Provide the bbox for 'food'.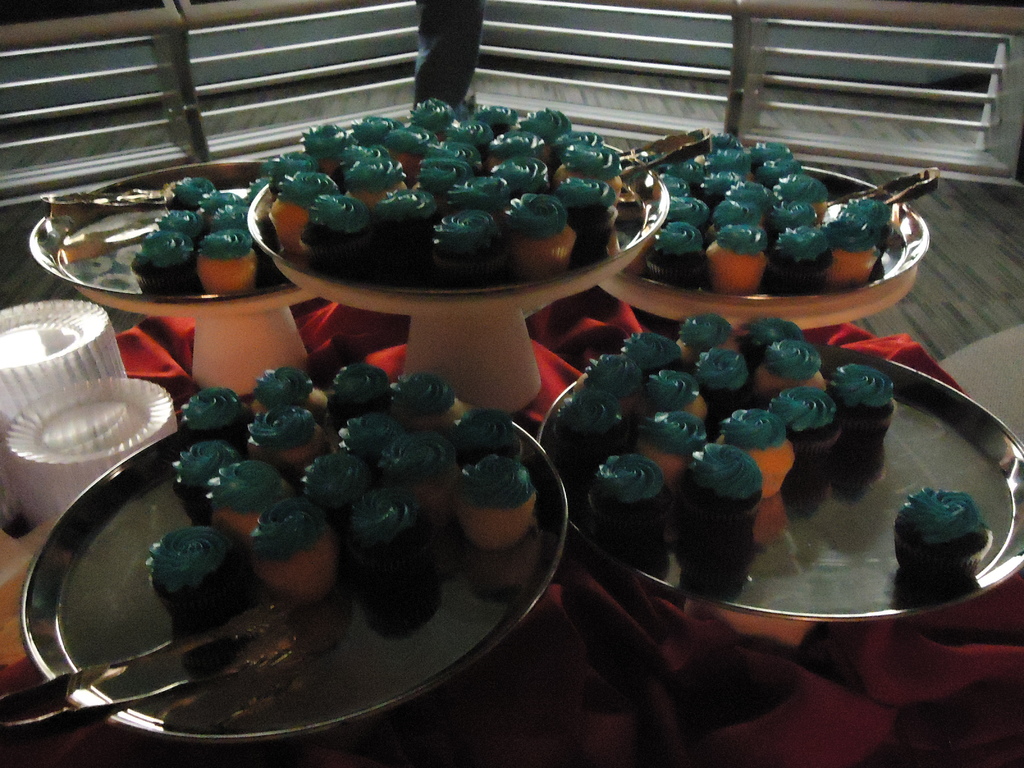
<box>267,150,321,188</box>.
